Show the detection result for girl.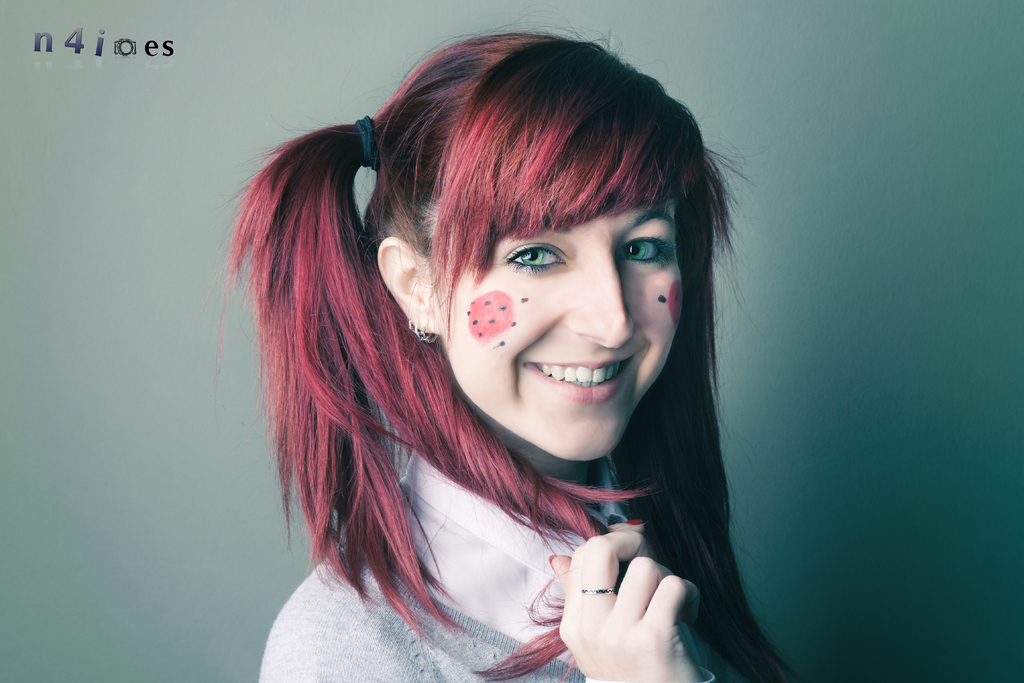
left=215, top=3, right=803, bottom=682.
